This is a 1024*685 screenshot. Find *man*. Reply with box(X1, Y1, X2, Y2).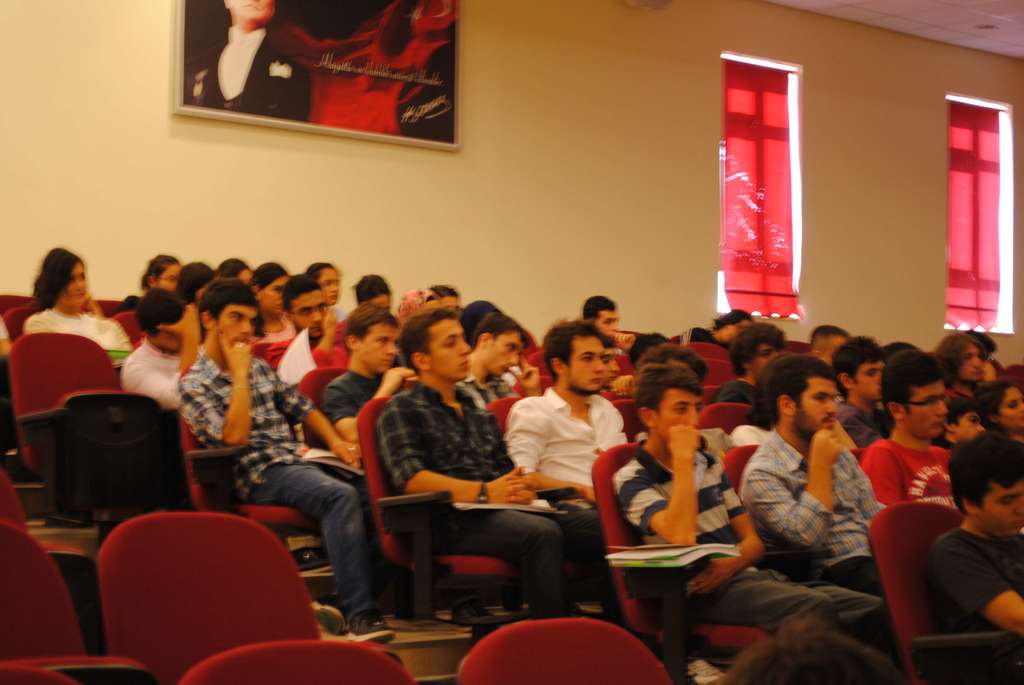
box(737, 354, 895, 651).
